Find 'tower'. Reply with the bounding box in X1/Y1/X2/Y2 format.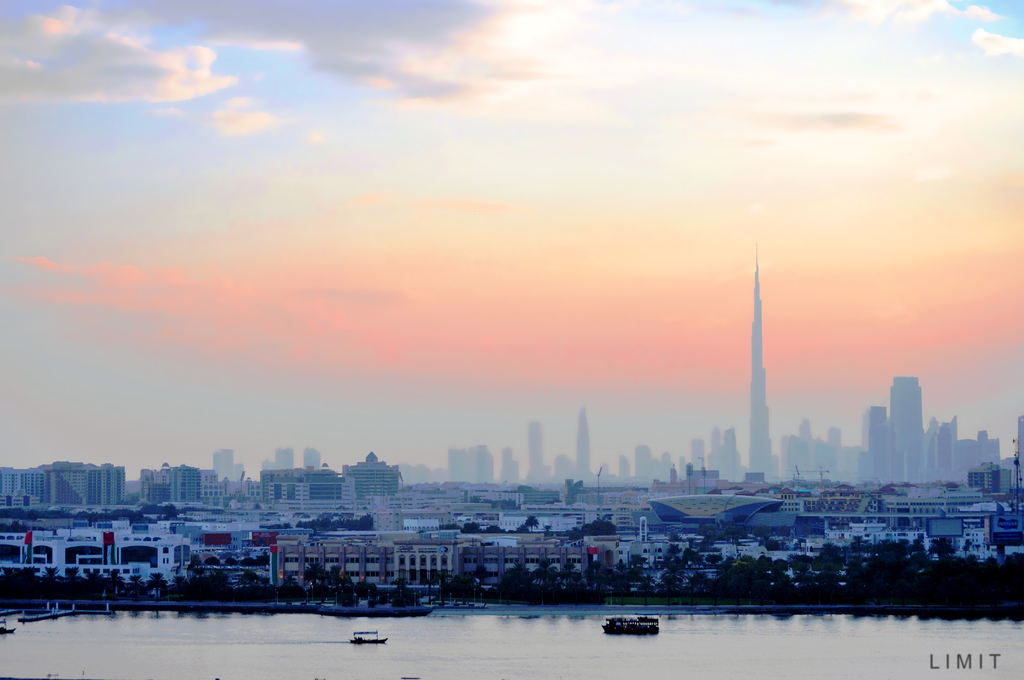
569/406/591/490.
